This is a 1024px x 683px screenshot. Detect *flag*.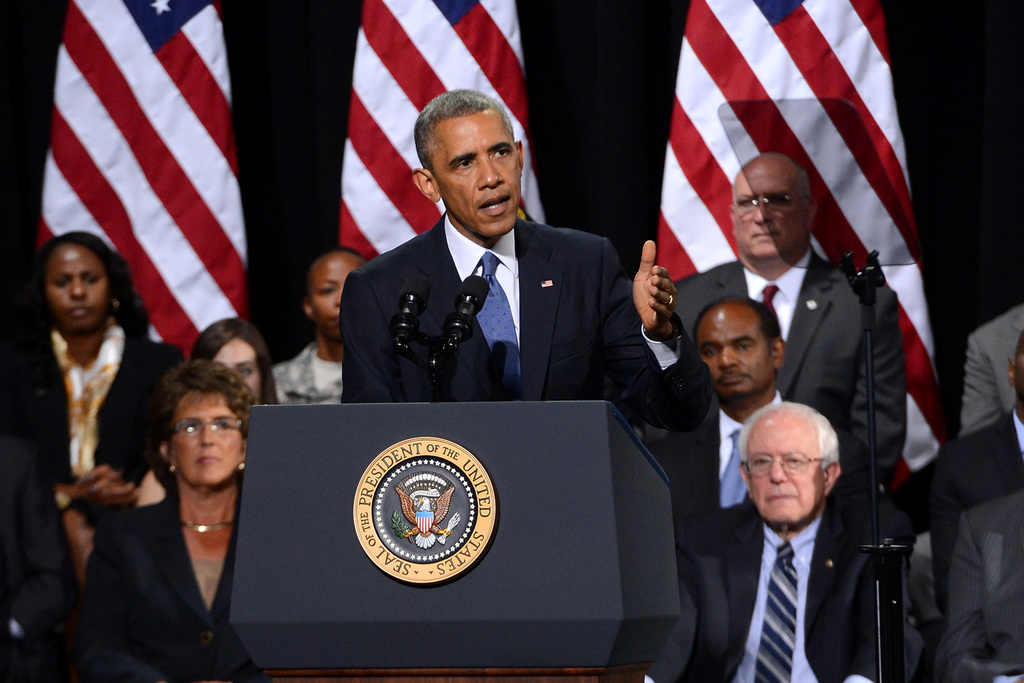
{"left": 339, "top": 0, "right": 552, "bottom": 258}.
